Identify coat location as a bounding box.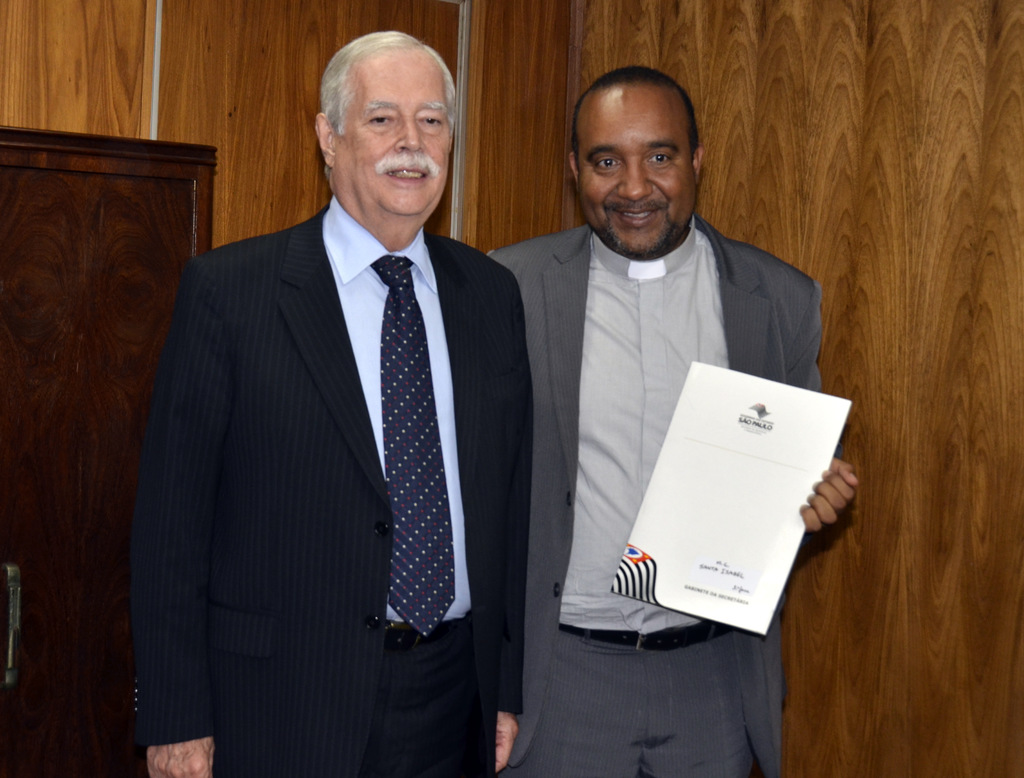
122:207:535:777.
